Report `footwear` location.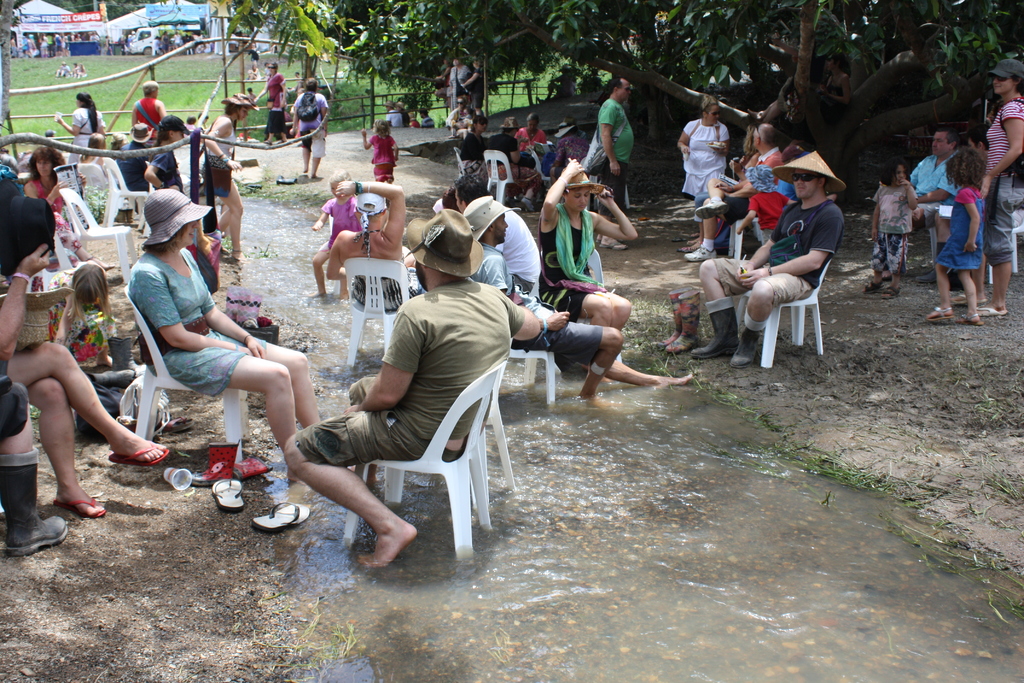
Report: {"left": 506, "top": 194, "right": 514, "bottom": 206}.
